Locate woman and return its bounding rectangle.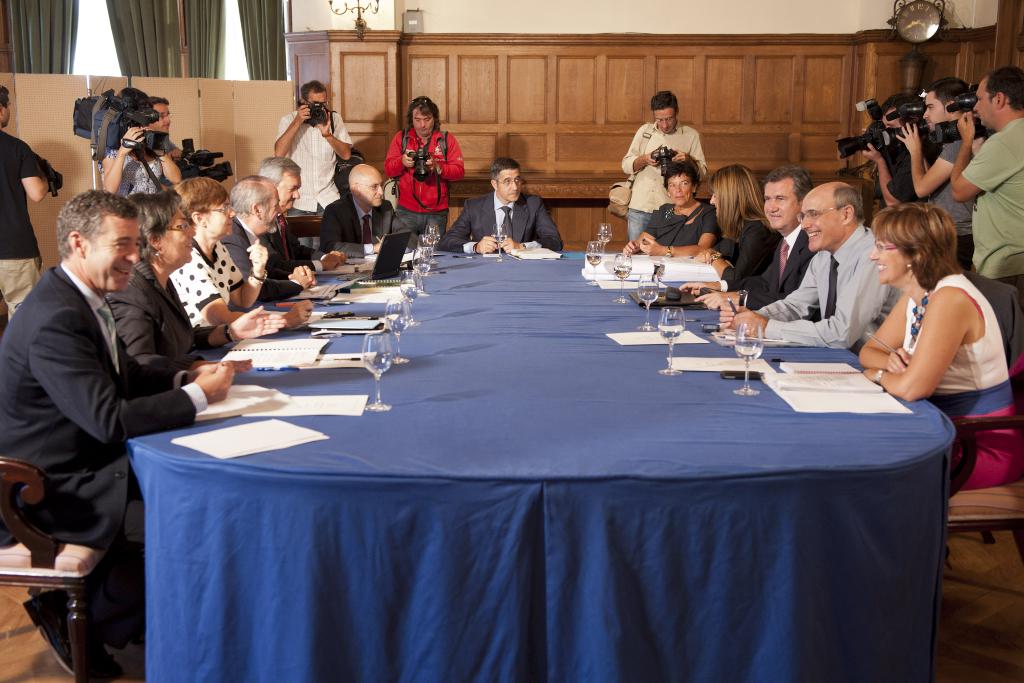
left=171, top=179, right=268, bottom=330.
